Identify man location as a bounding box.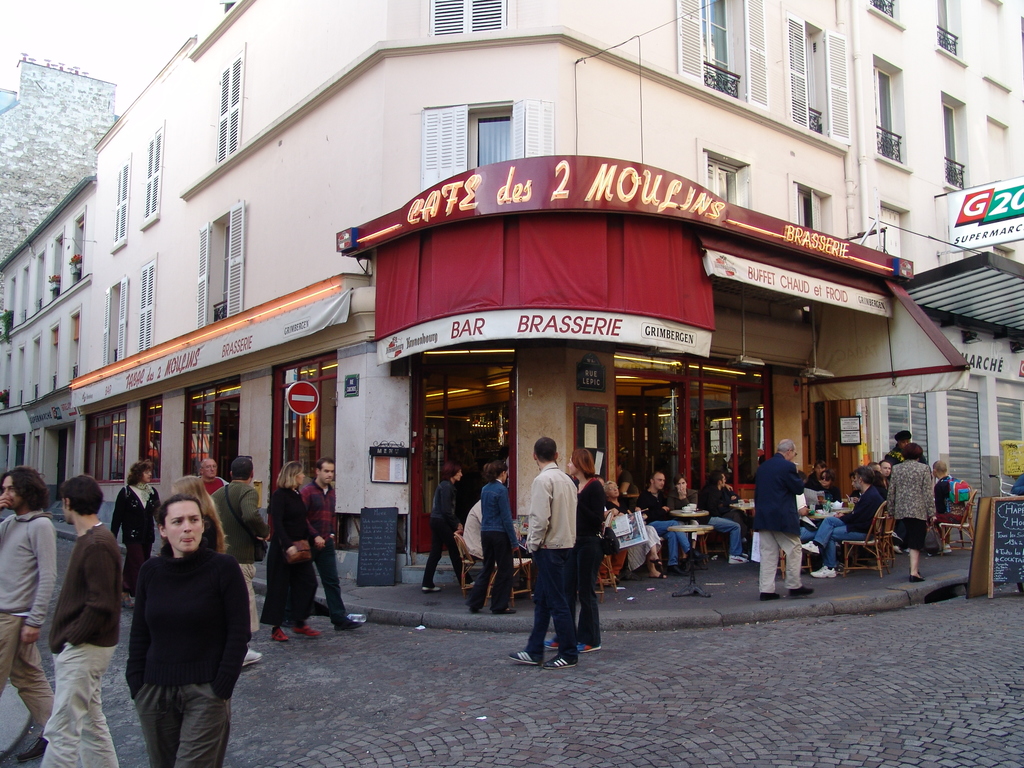
193 458 227 502.
